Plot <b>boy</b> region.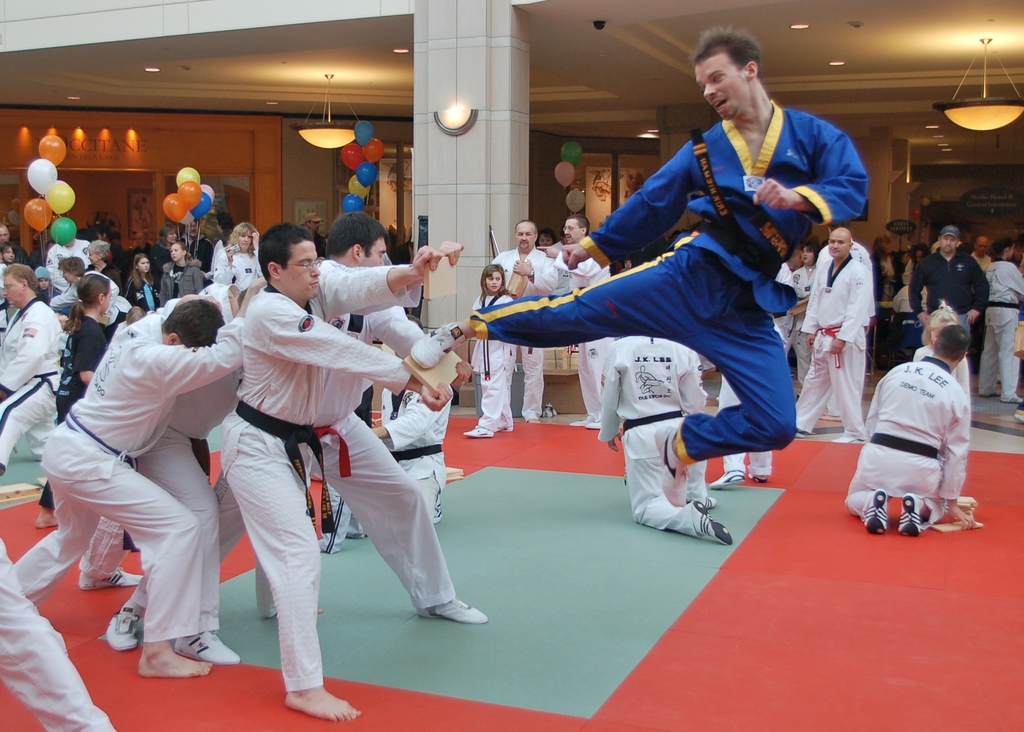
Plotted at [left=905, top=225, right=995, bottom=332].
